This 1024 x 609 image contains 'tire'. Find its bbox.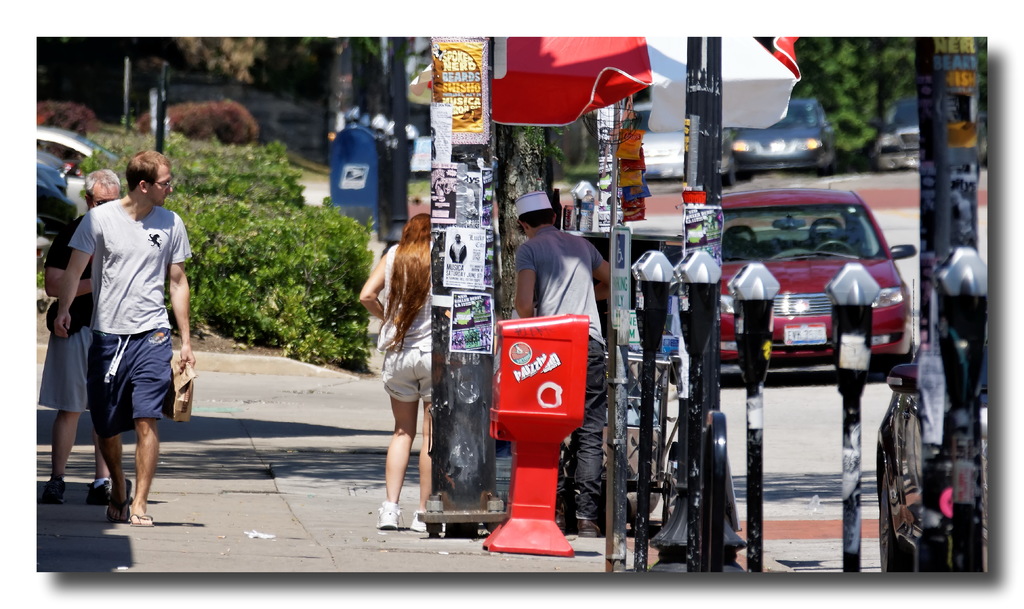
879 469 909 574.
